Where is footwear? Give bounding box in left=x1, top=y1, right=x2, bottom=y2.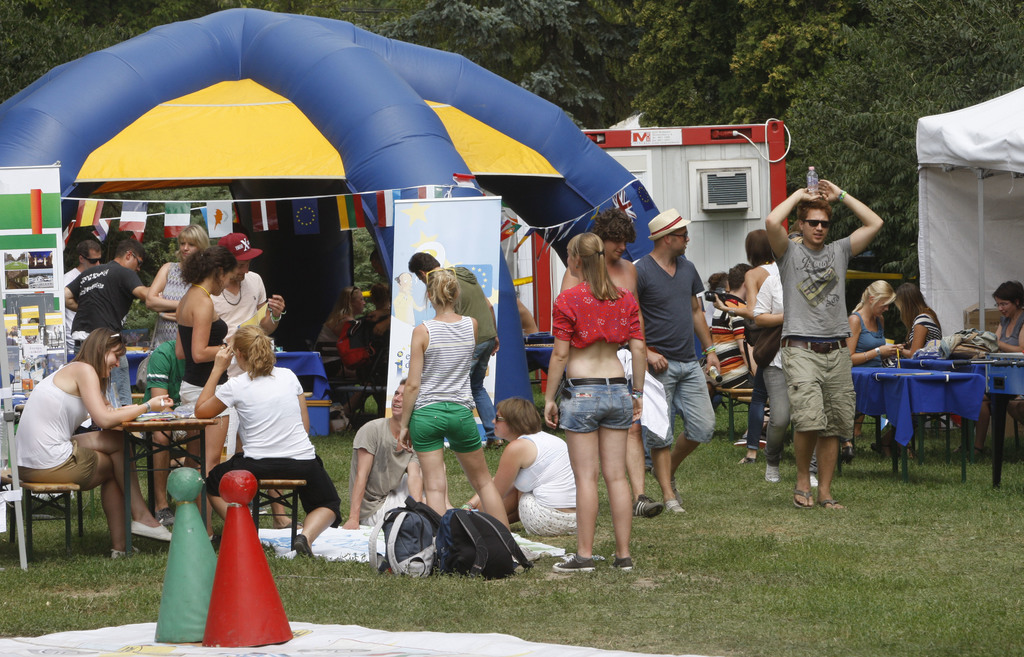
left=158, top=509, right=171, bottom=525.
